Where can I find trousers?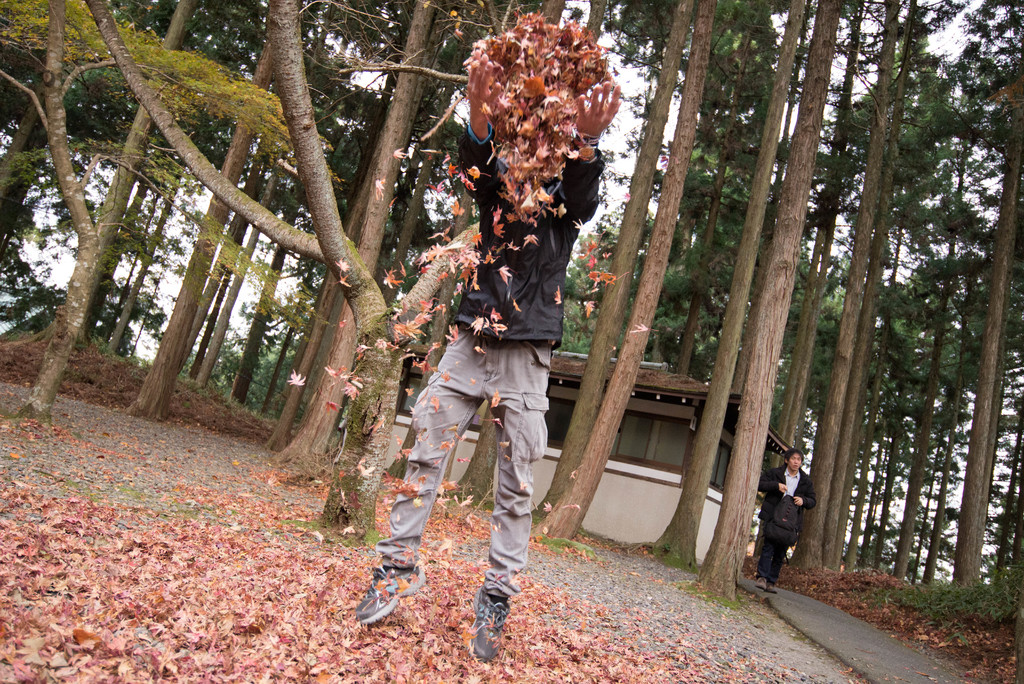
You can find it at box=[757, 520, 788, 583].
